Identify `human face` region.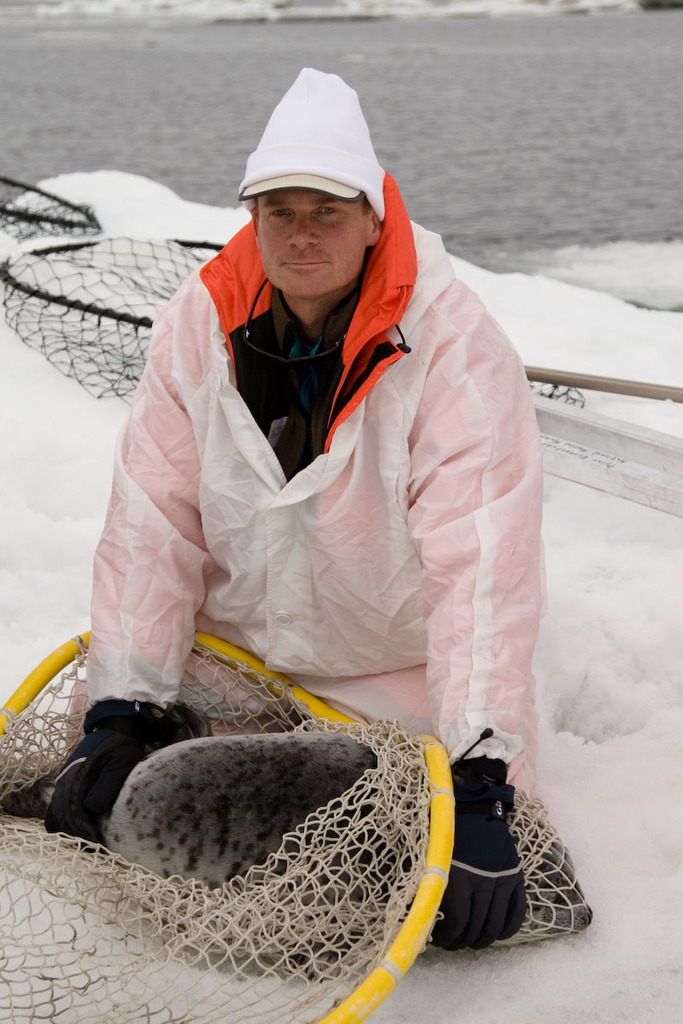
Region: Rect(261, 189, 364, 299).
